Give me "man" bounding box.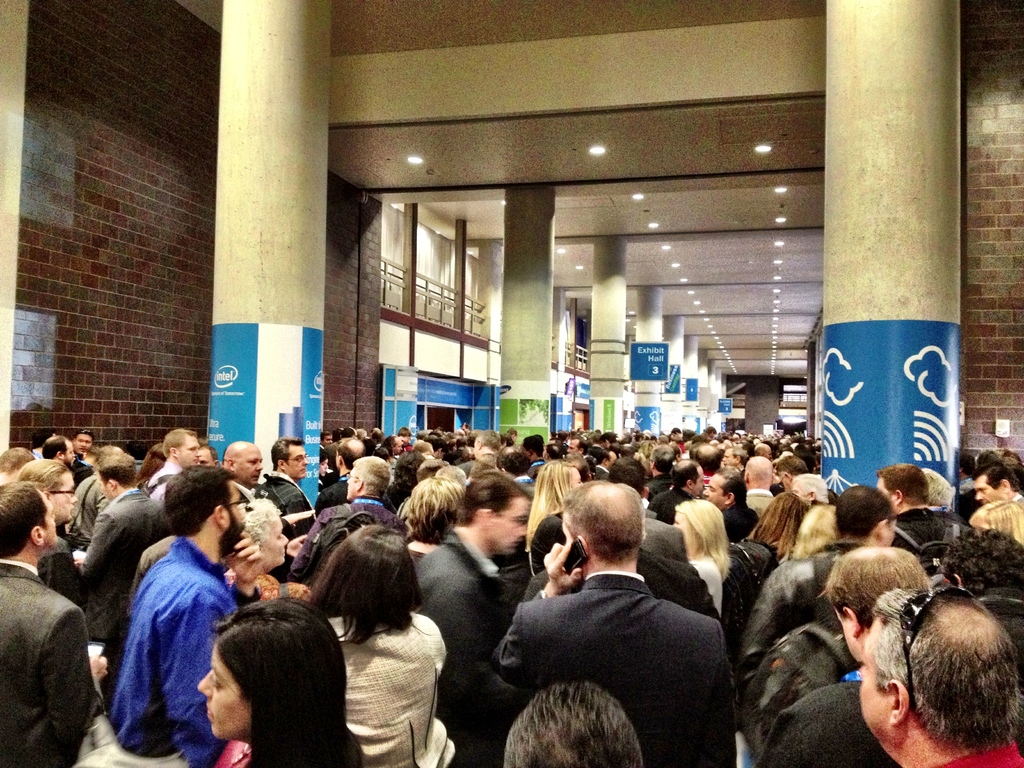
0/481/109/767.
